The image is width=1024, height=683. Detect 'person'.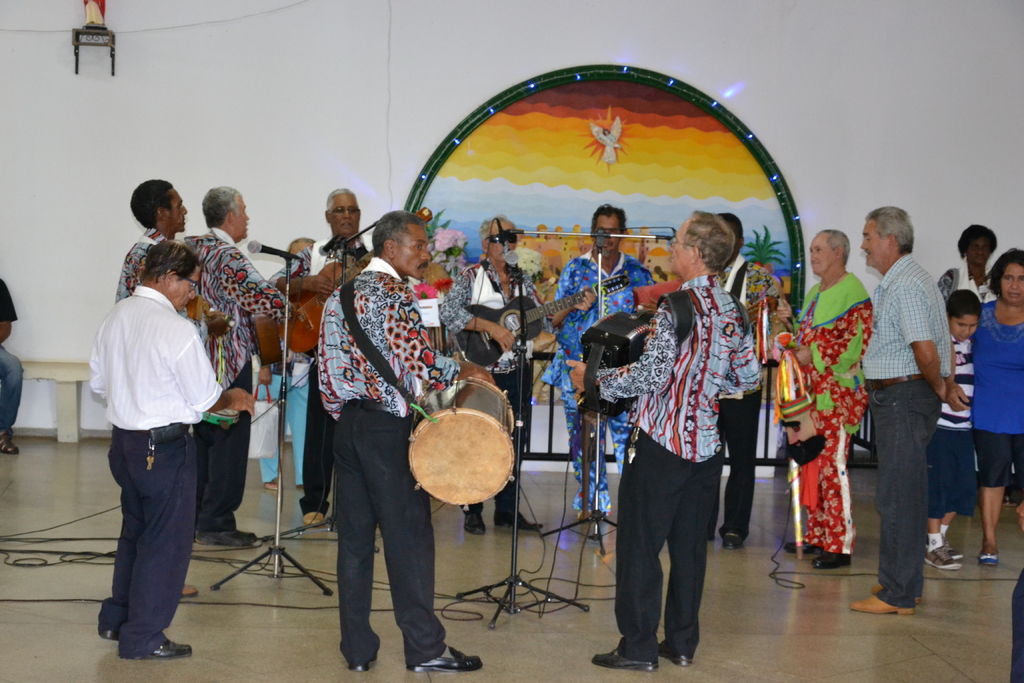
Detection: pyautogui.locateOnScreen(776, 228, 875, 571).
